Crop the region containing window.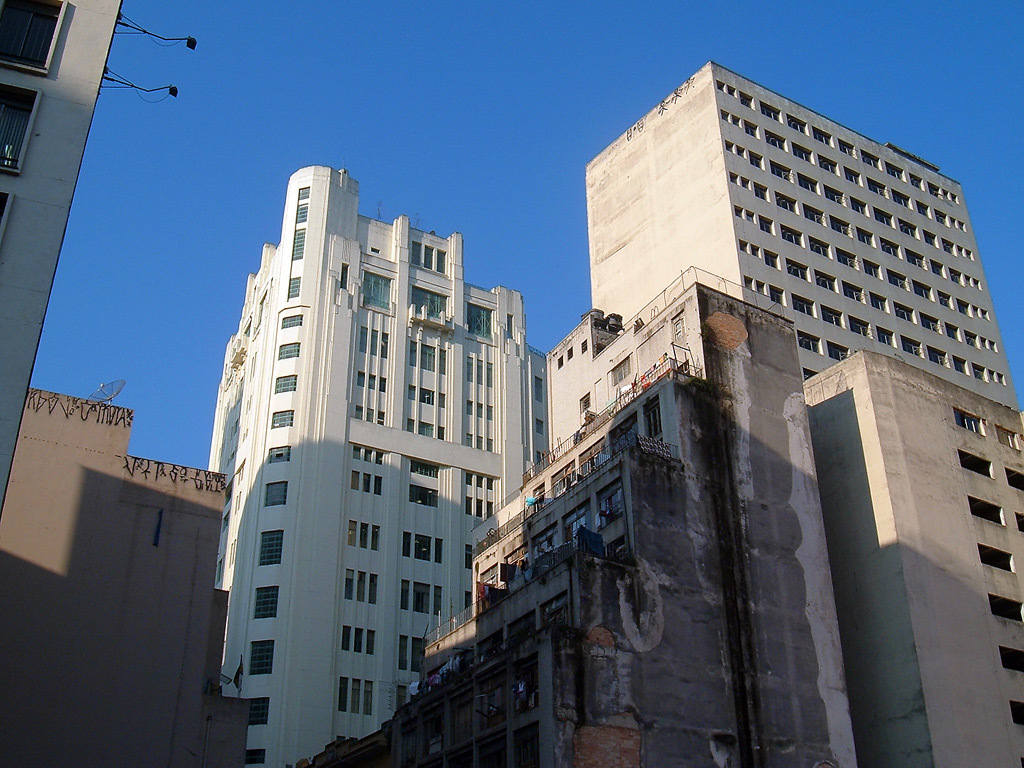
Crop region: [670,307,688,342].
